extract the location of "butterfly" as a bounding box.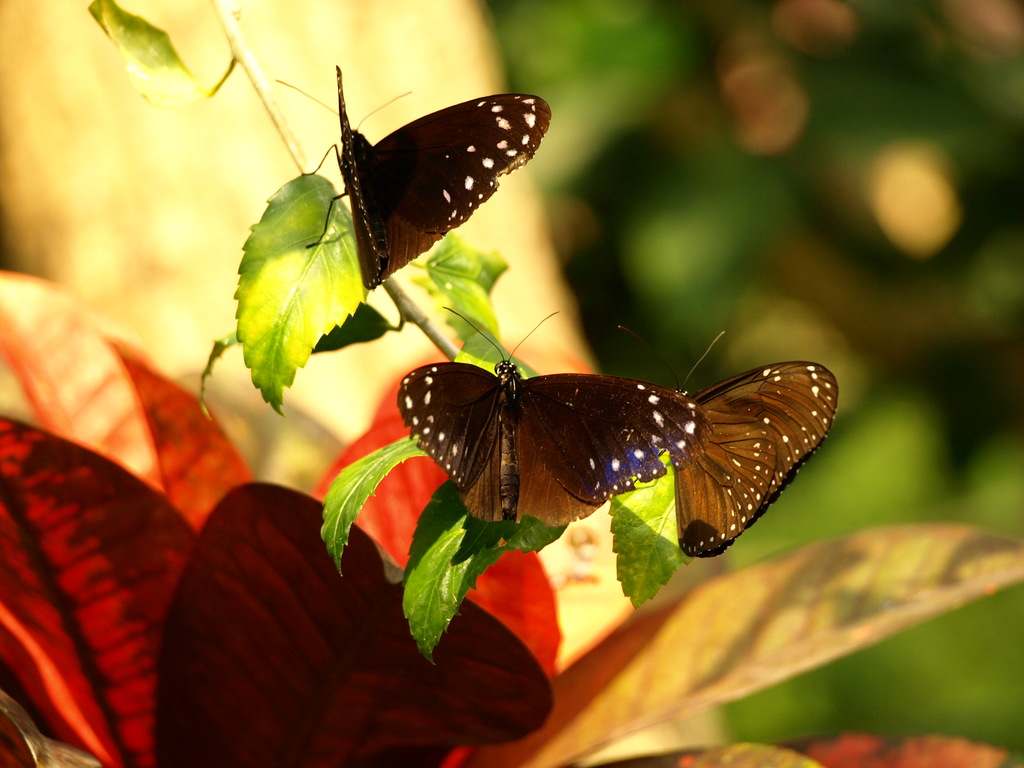
[x1=391, y1=308, x2=700, y2=524].
